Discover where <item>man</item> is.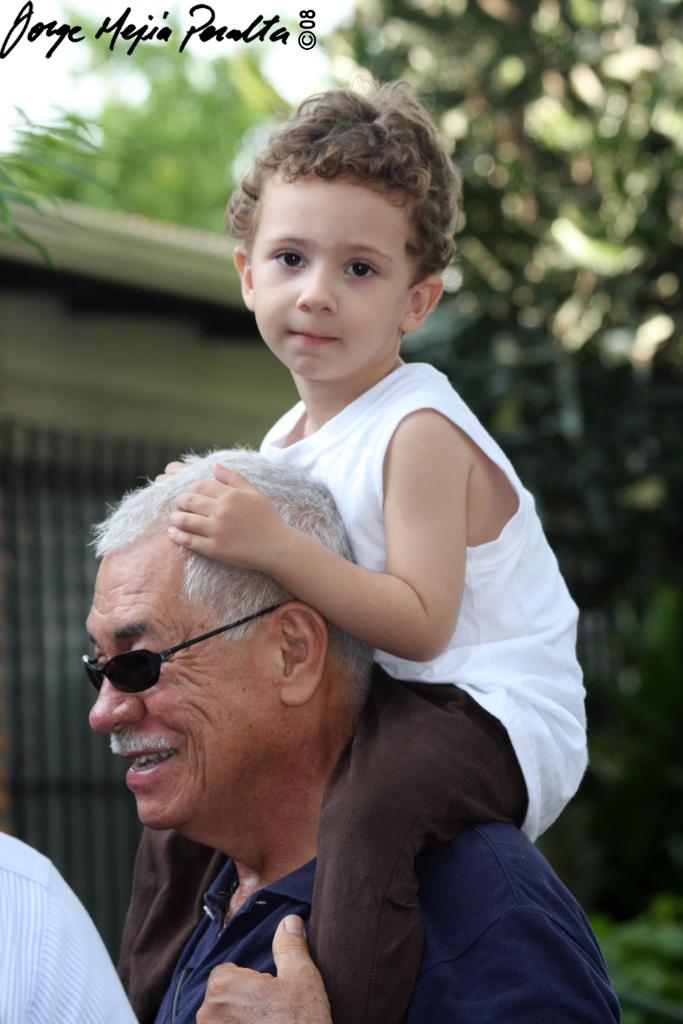
Discovered at <bbox>75, 447, 617, 1023</bbox>.
